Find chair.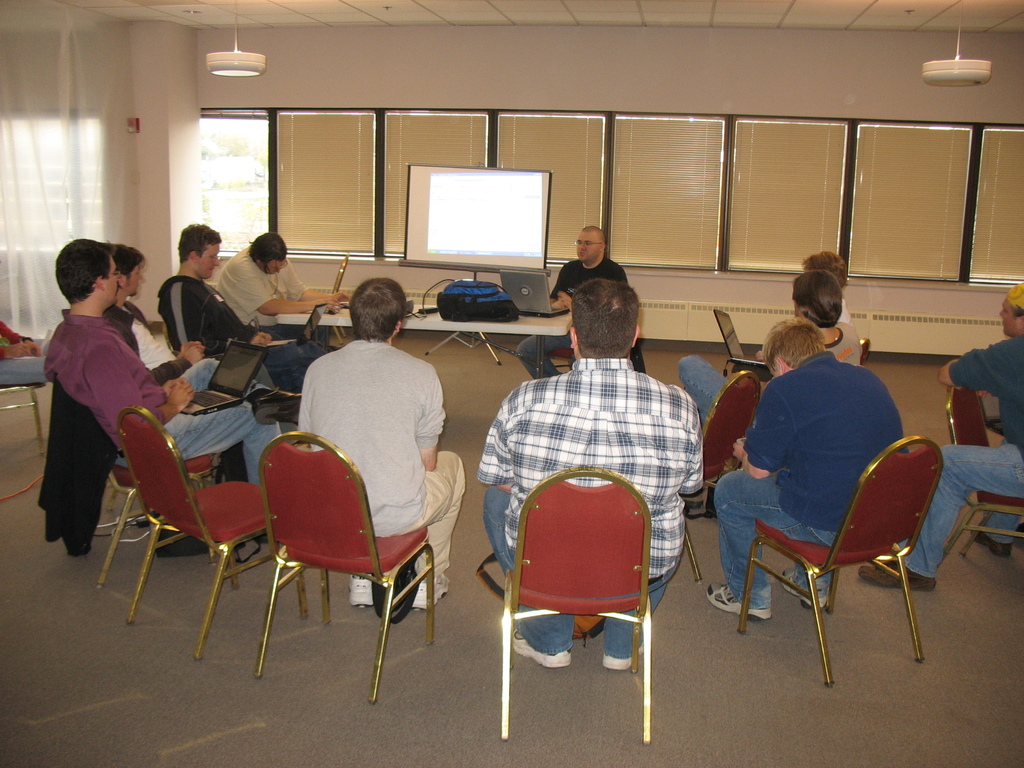
BBox(230, 401, 425, 696).
